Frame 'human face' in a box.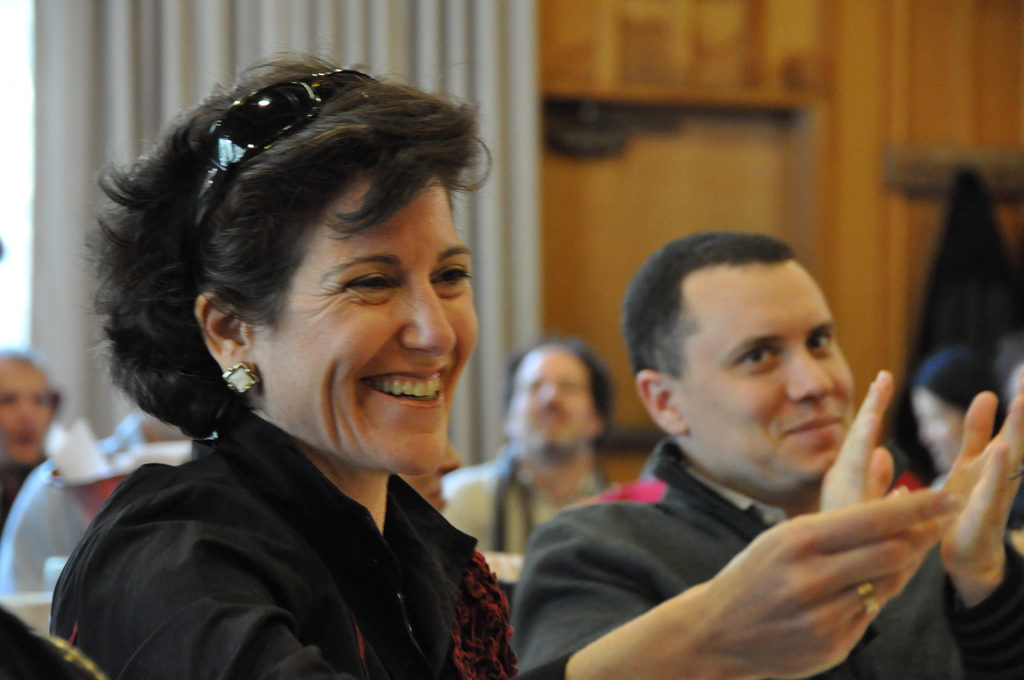
x1=257 y1=177 x2=477 y2=477.
